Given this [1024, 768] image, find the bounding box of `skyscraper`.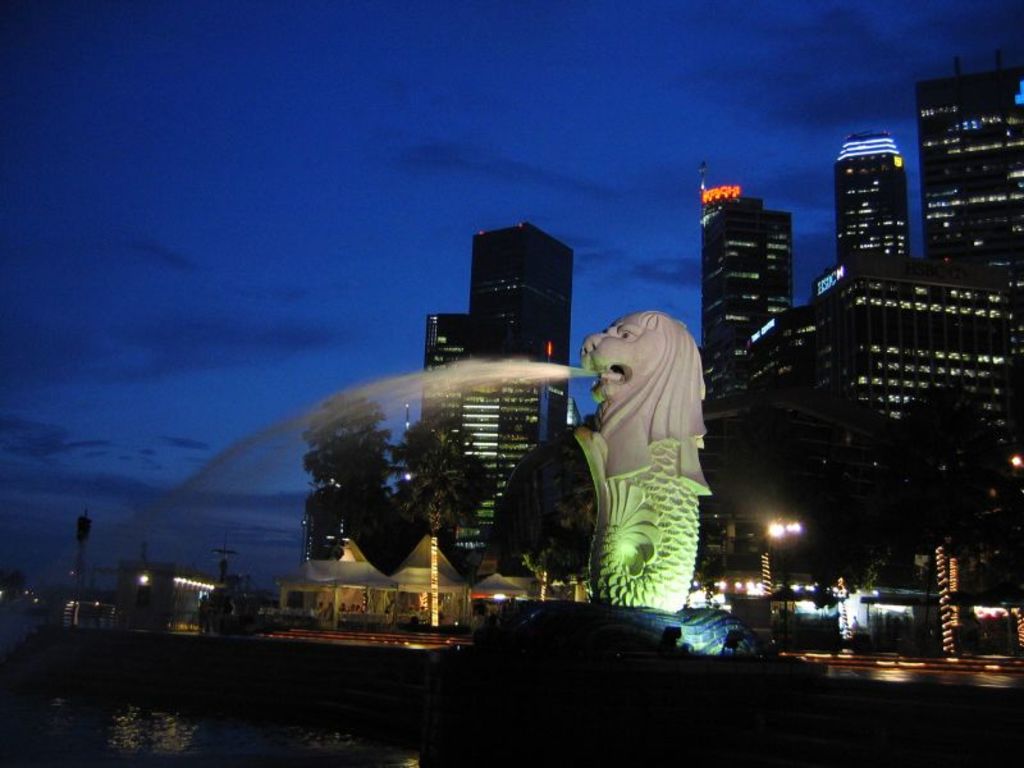
{"x1": 695, "y1": 184, "x2": 801, "y2": 352}.
